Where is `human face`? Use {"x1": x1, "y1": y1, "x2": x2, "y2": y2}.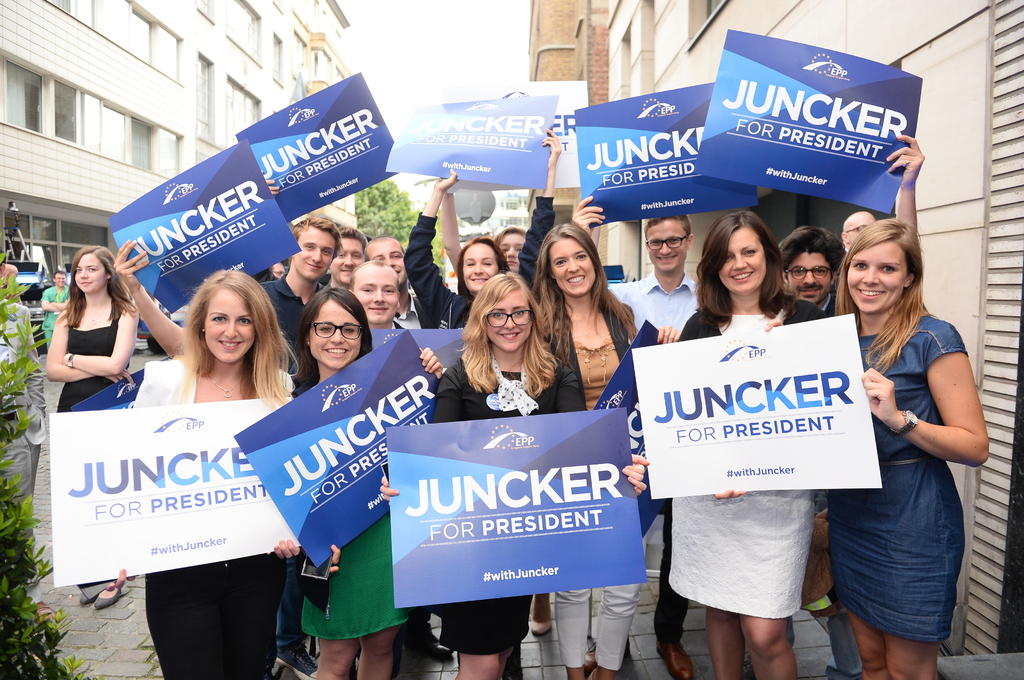
{"x1": 790, "y1": 248, "x2": 834, "y2": 303}.
